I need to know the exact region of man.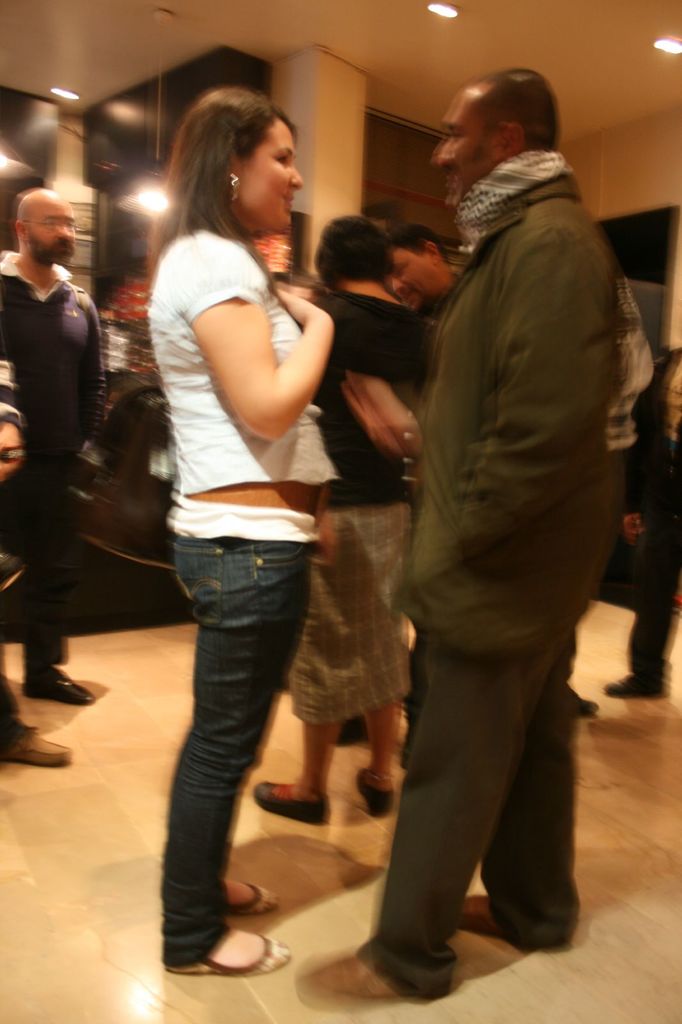
Region: Rect(0, 182, 95, 709).
